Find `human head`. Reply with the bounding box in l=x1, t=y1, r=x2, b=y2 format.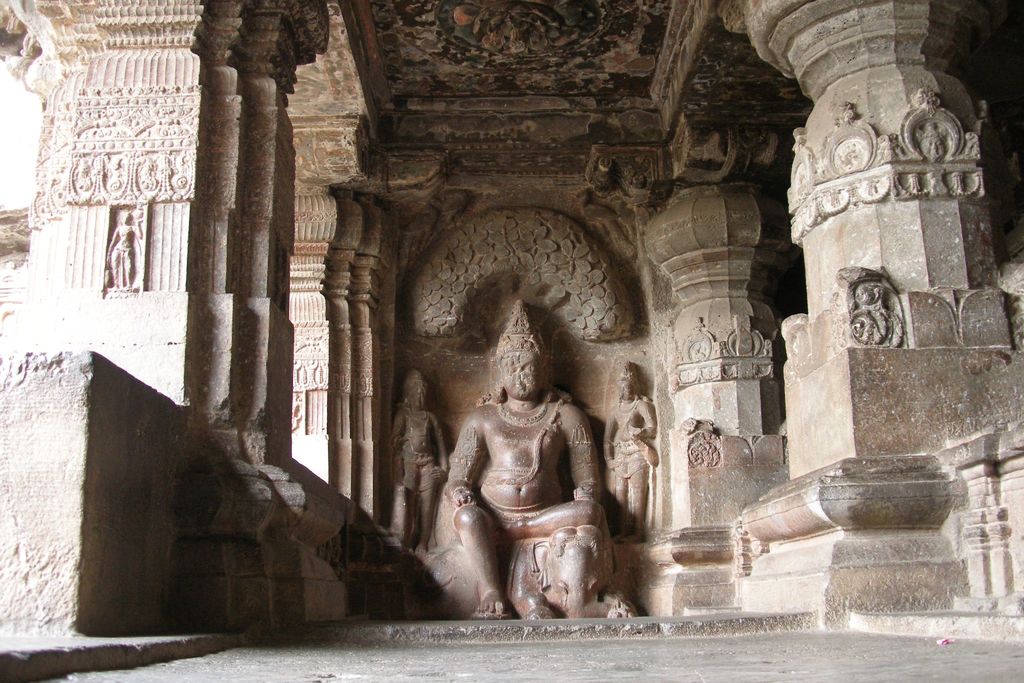
l=614, t=359, r=639, b=403.
